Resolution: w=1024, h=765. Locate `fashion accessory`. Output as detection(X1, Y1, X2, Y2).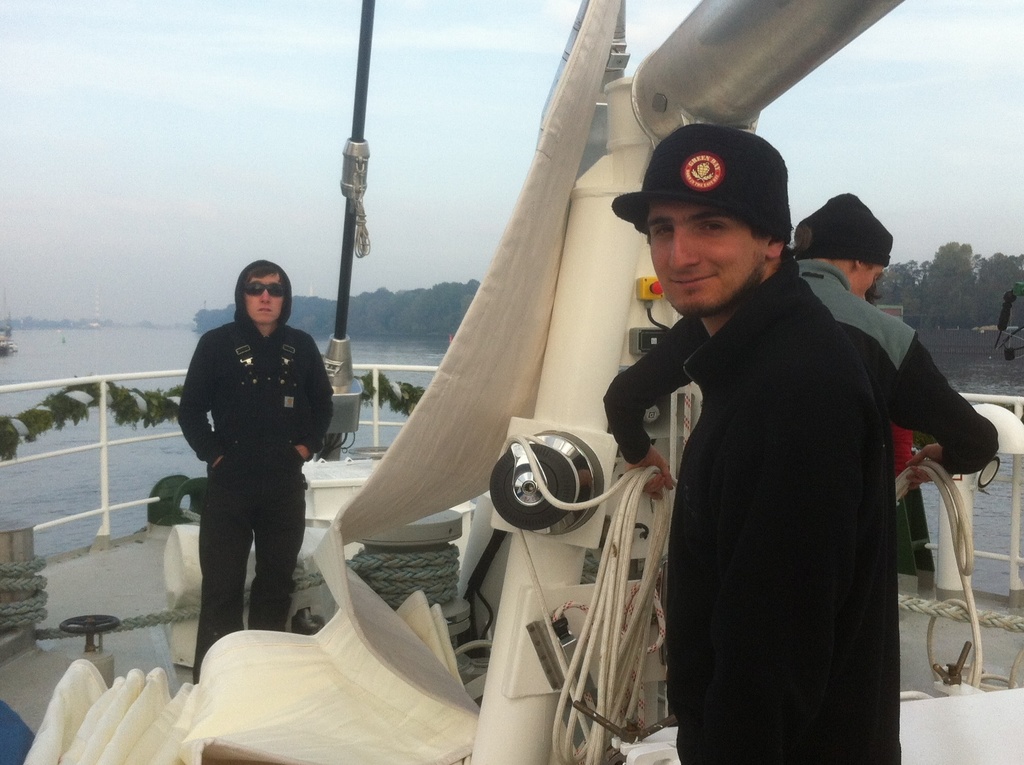
detection(245, 277, 290, 298).
